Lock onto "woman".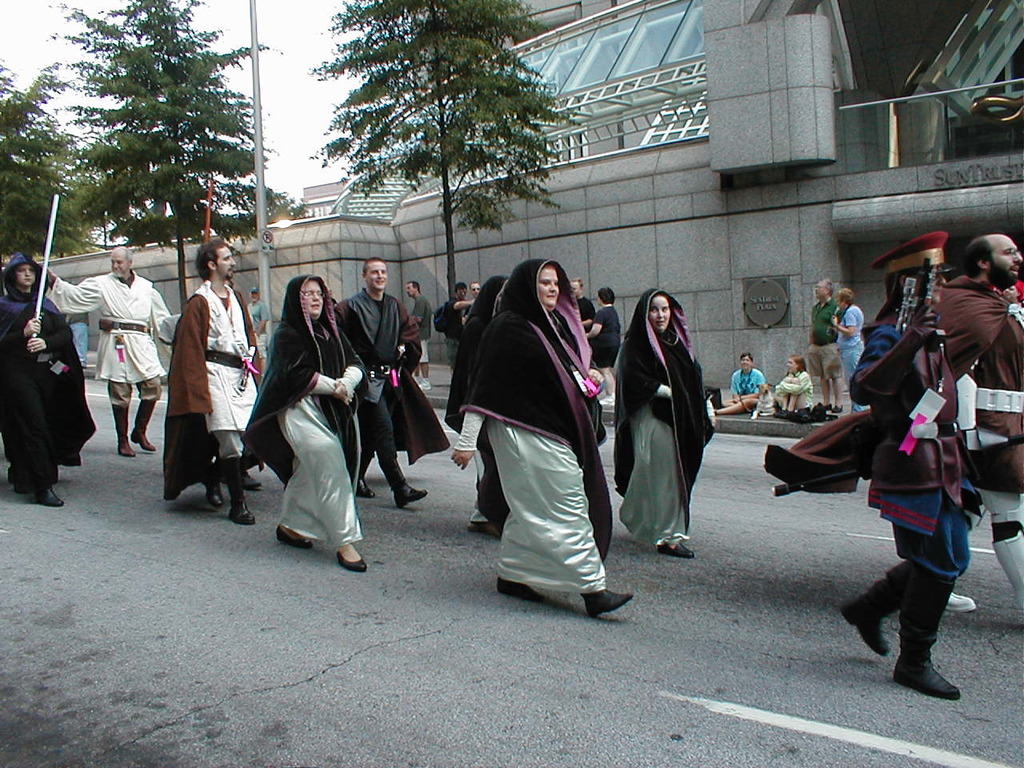
Locked: crop(257, 273, 363, 578).
